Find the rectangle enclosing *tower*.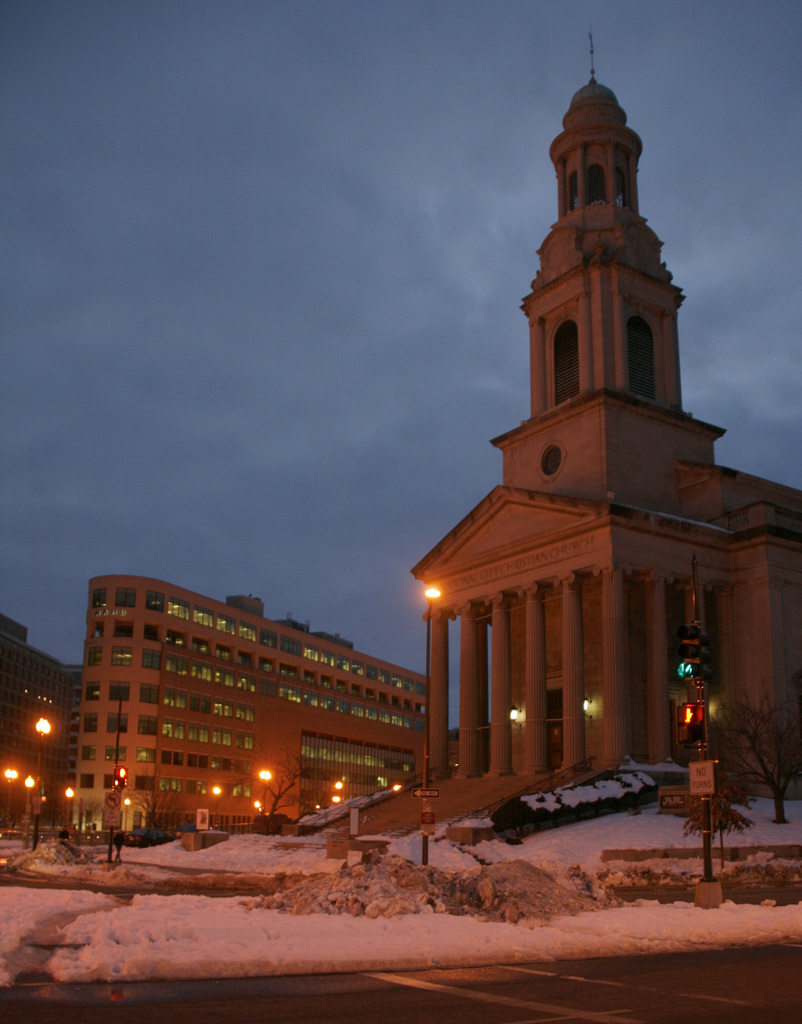
bbox(429, 28, 747, 841).
